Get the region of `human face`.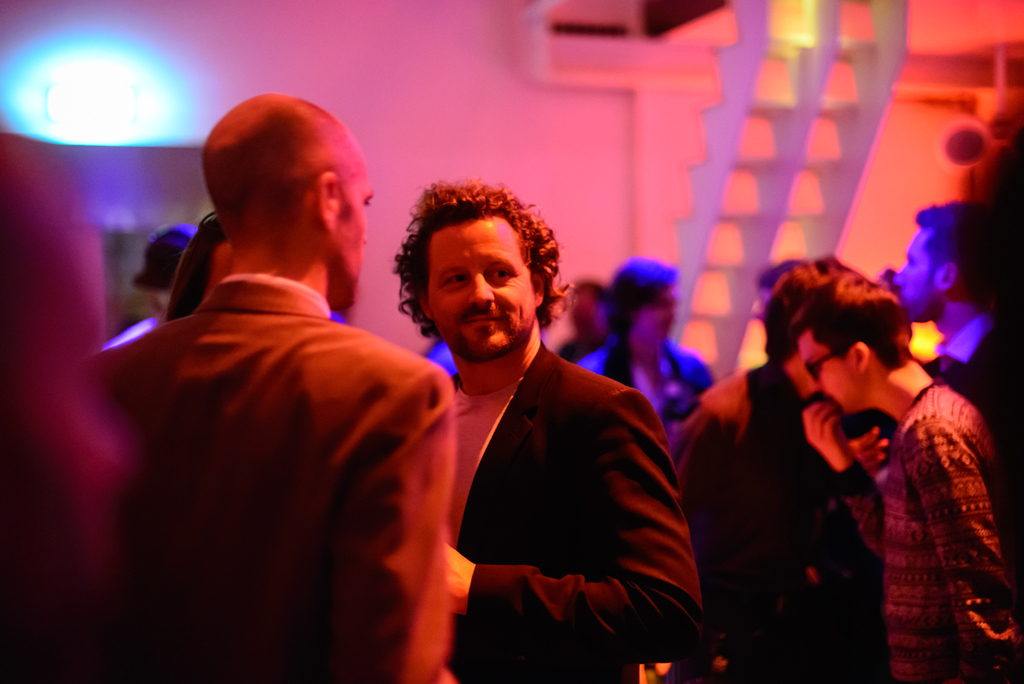
[x1=797, y1=337, x2=849, y2=412].
